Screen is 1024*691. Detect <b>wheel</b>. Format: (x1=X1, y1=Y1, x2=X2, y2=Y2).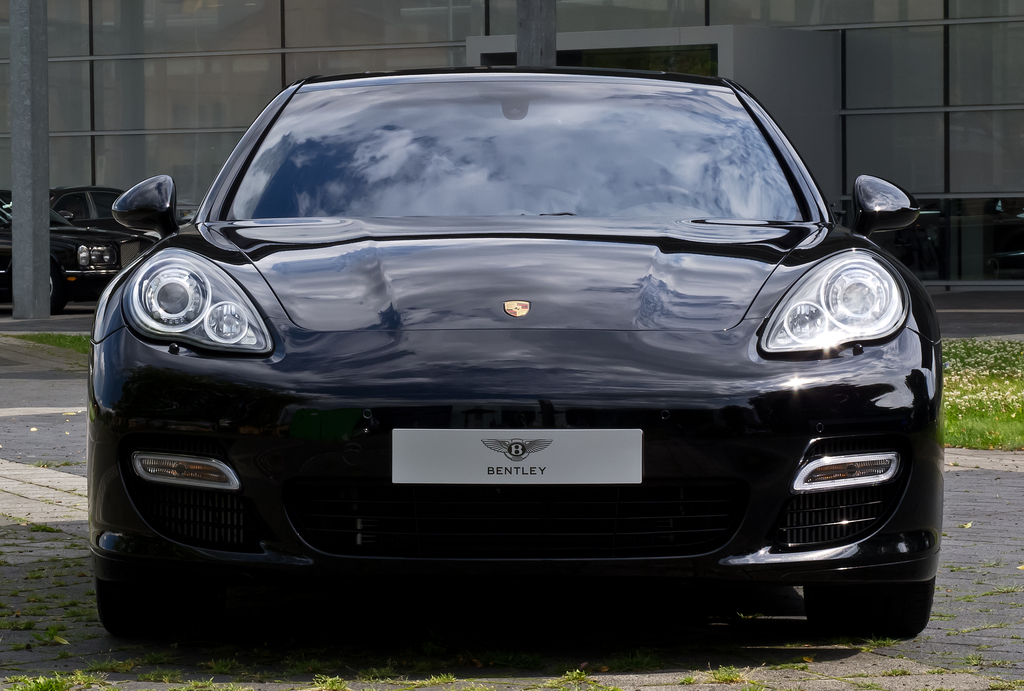
(x1=48, y1=264, x2=68, y2=315).
